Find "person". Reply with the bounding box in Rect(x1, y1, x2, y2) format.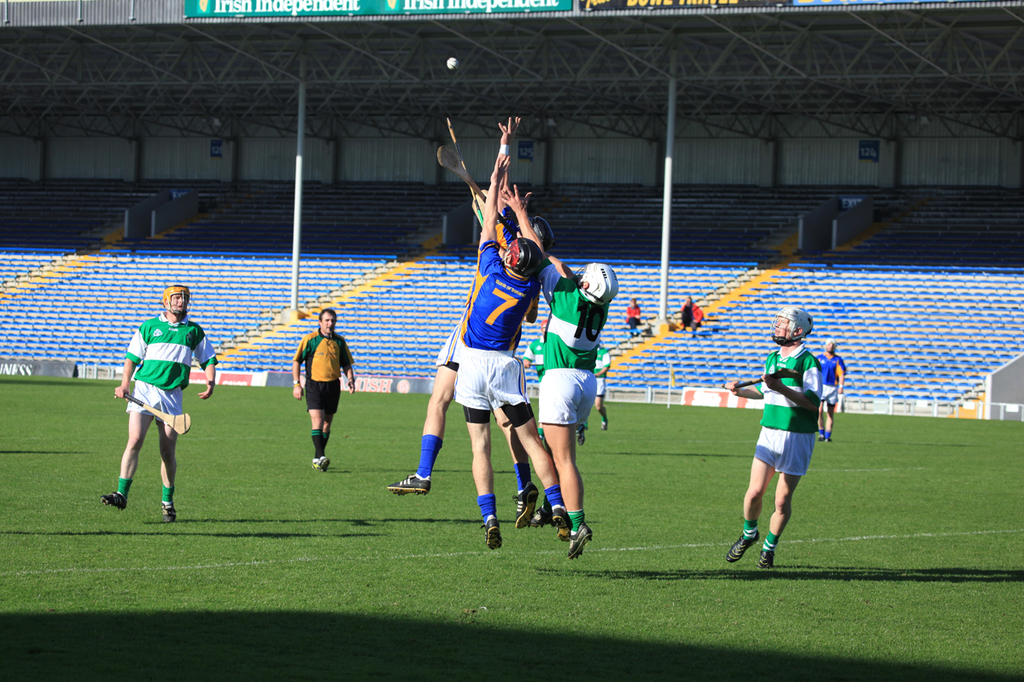
Rect(111, 275, 204, 533).
